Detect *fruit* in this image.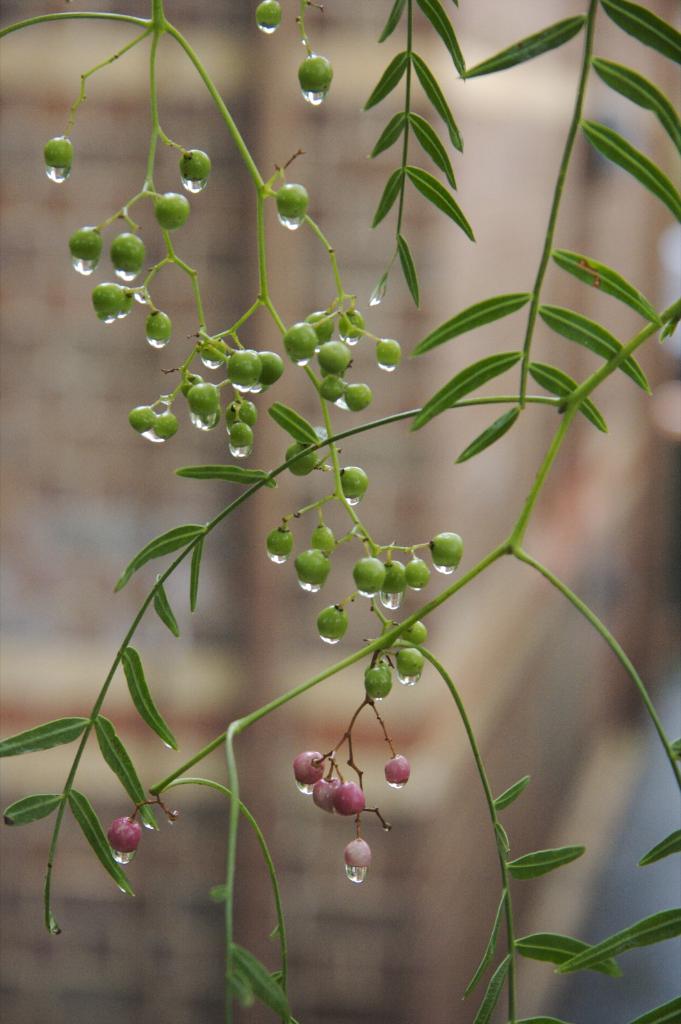
Detection: bbox=(385, 755, 409, 786).
